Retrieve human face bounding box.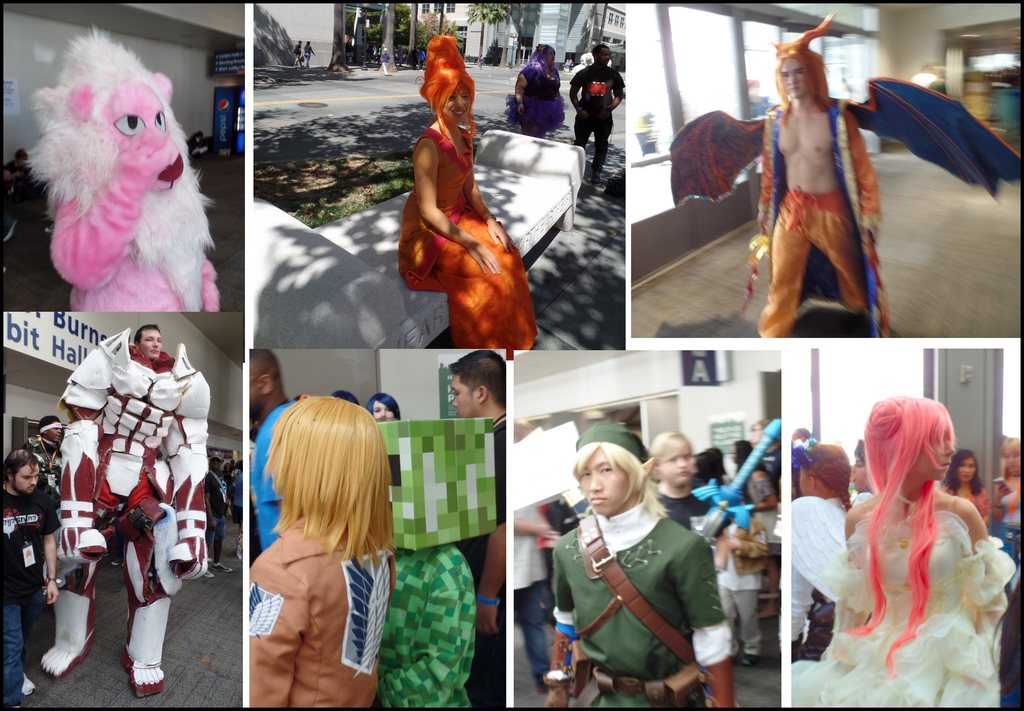
Bounding box: 1008/454/1021/471.
